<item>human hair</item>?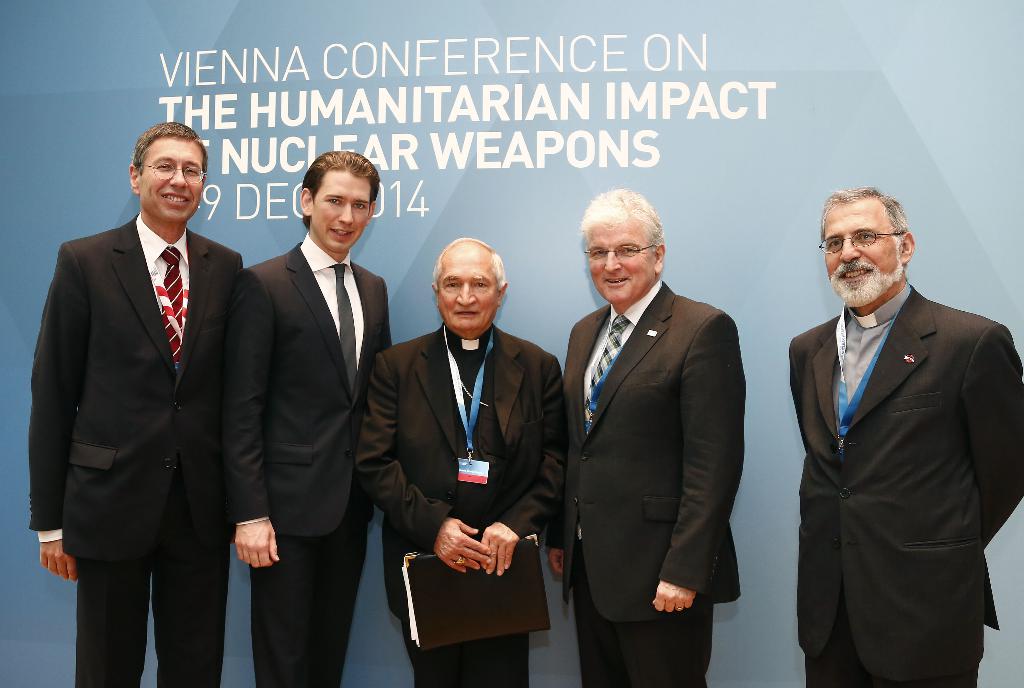
bbox=[578, 186, 664, 249]
